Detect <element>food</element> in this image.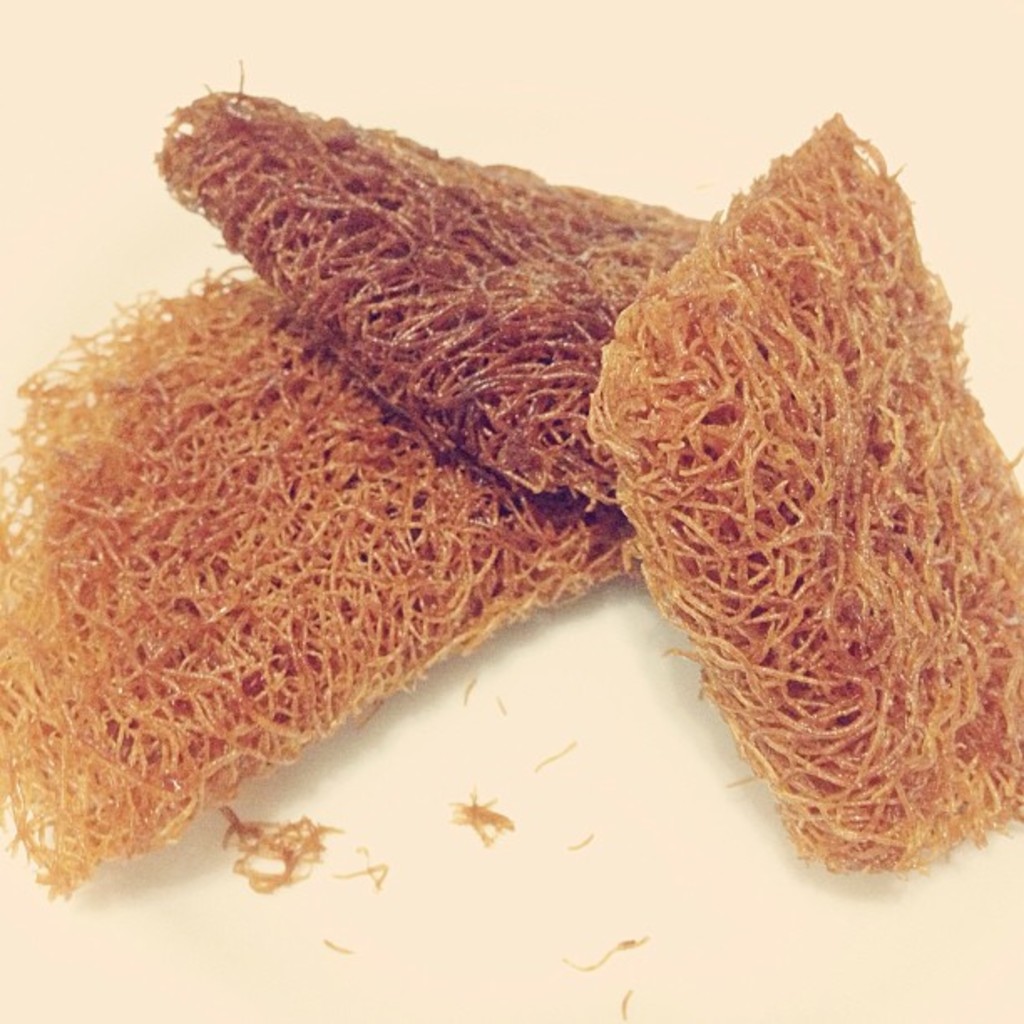
Detection: 320, 934, 348, 955.
